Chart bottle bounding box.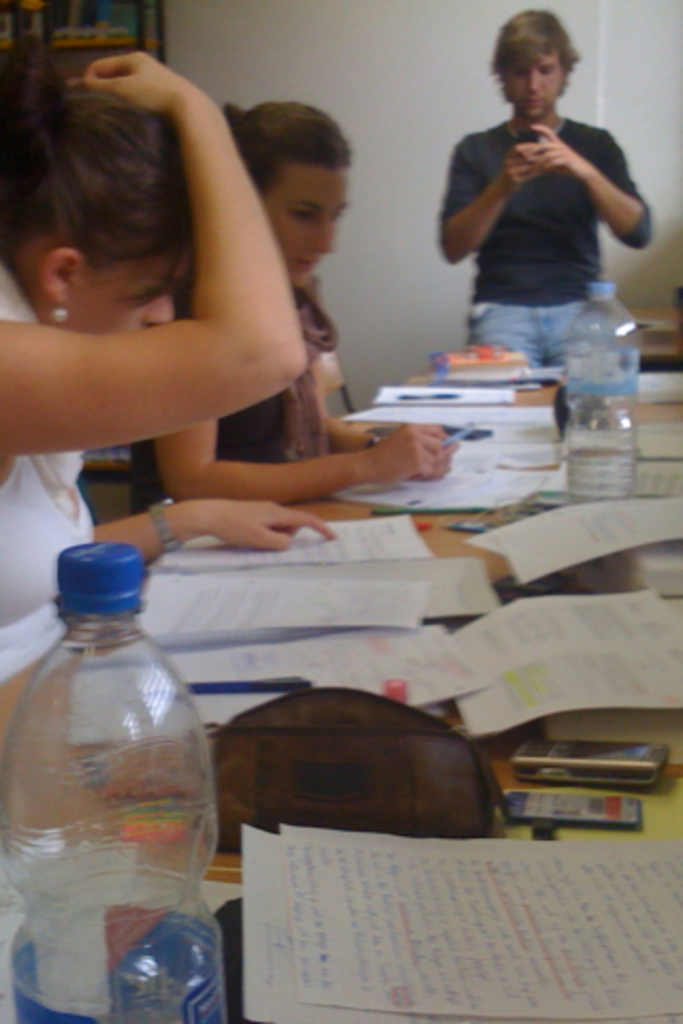
Charted: <bbox>9, 555, 213, 983</bbox>.
